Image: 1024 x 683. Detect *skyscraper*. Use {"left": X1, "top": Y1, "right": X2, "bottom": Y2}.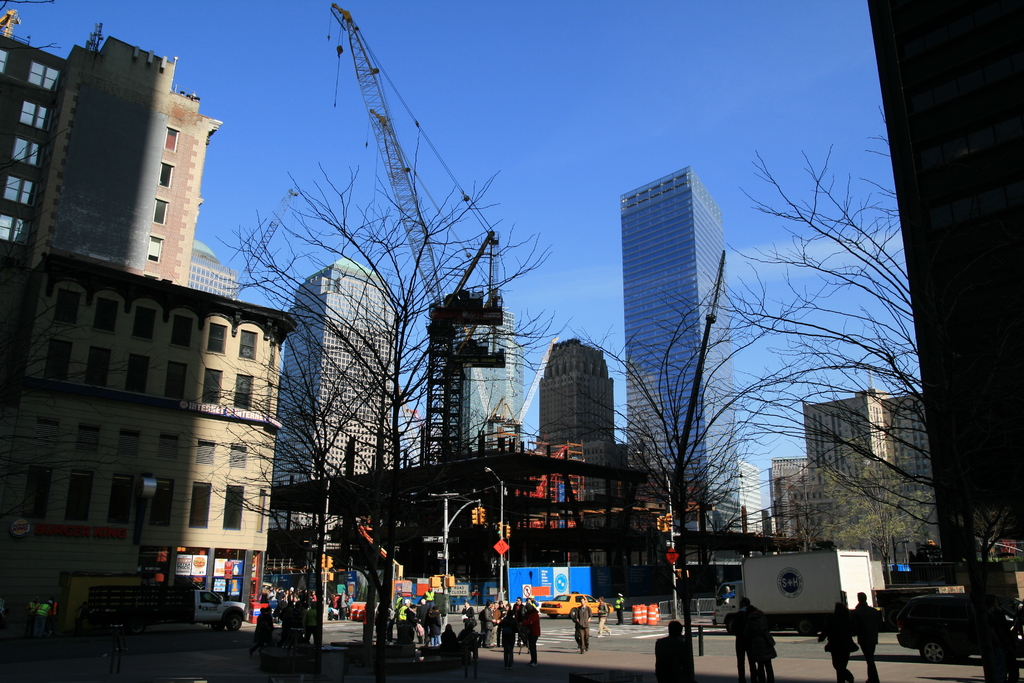
{"left": 600, "top": 158, "right": 746, "bottom": 516}.
